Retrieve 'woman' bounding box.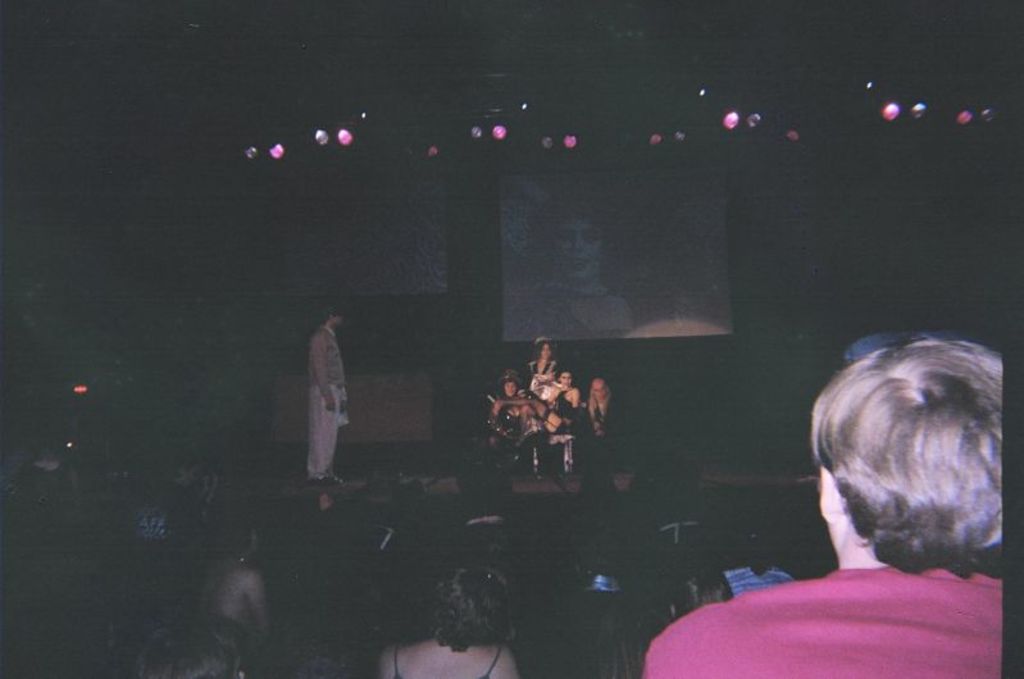
Bounding box: 495,373,579,436.
